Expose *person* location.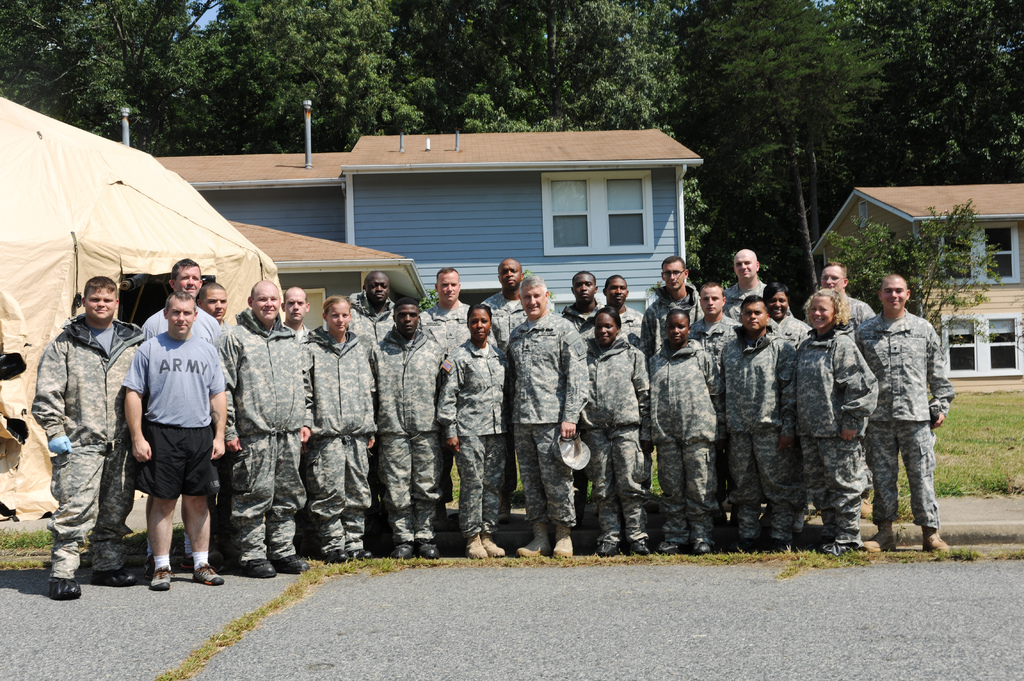
Exposed at (481, 255, 547, 504).
